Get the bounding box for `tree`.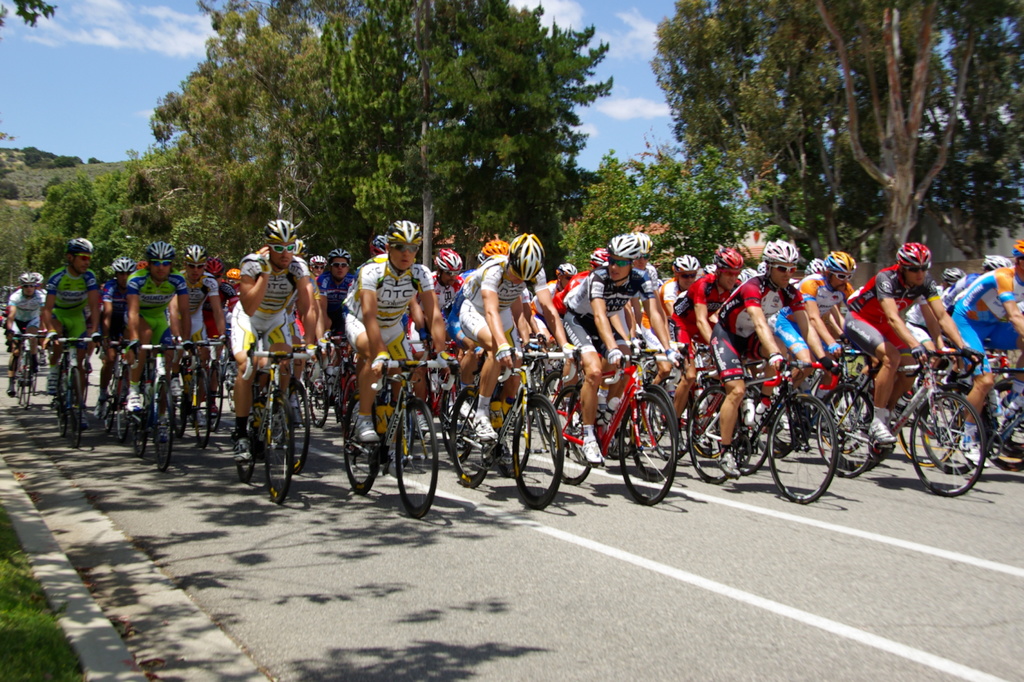
810:0:982:254.
